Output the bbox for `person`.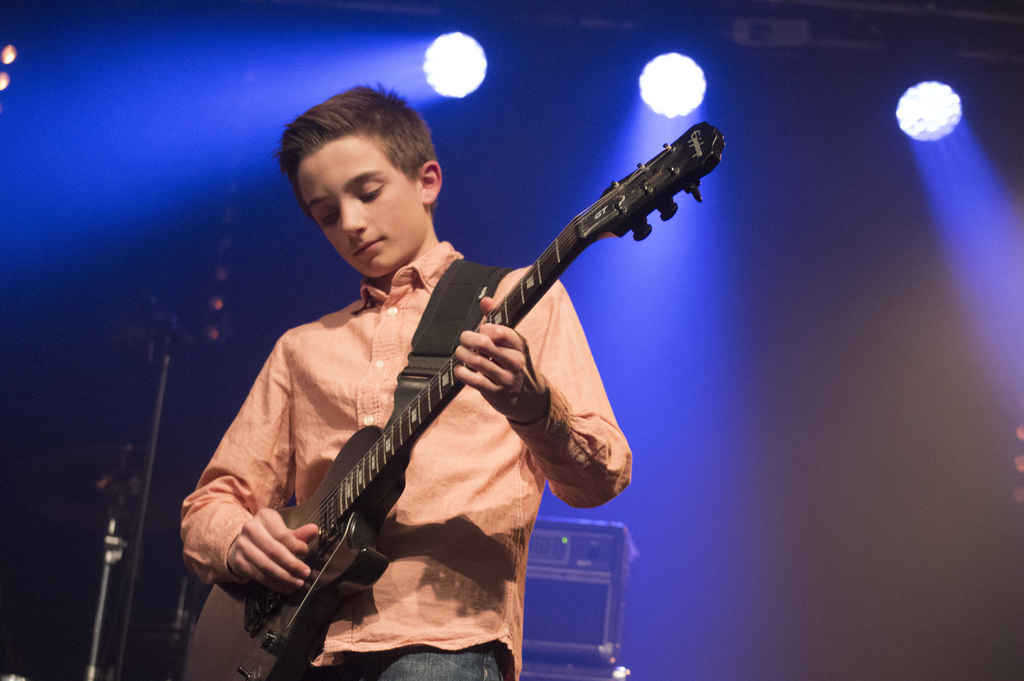
bbox=(190, 88, 624, 680).
